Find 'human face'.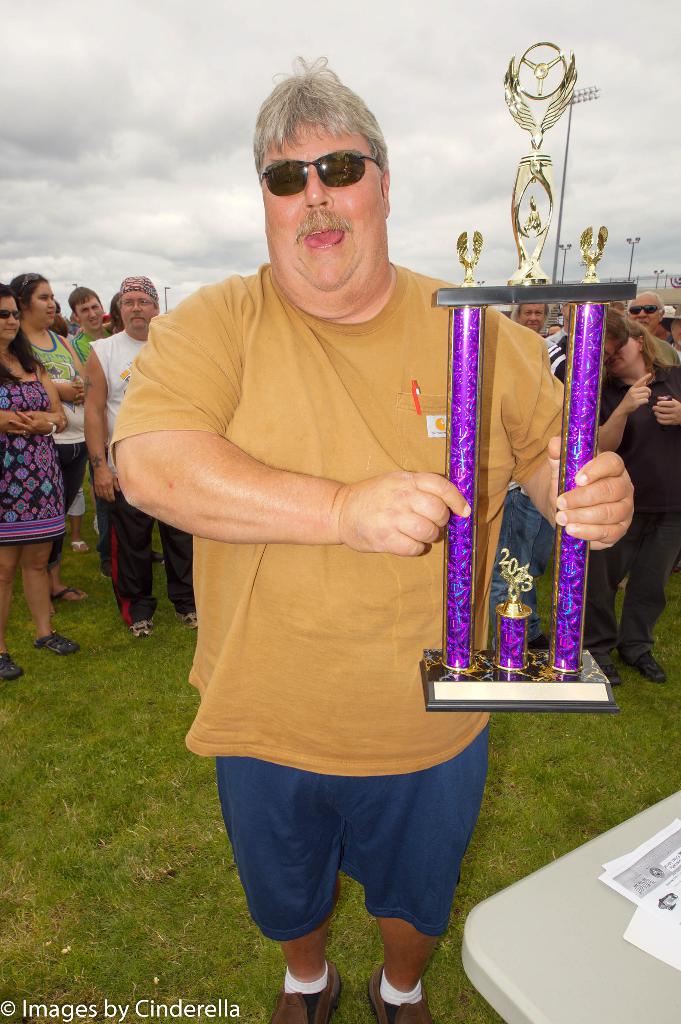
rect(521, 300, 542, 332).
